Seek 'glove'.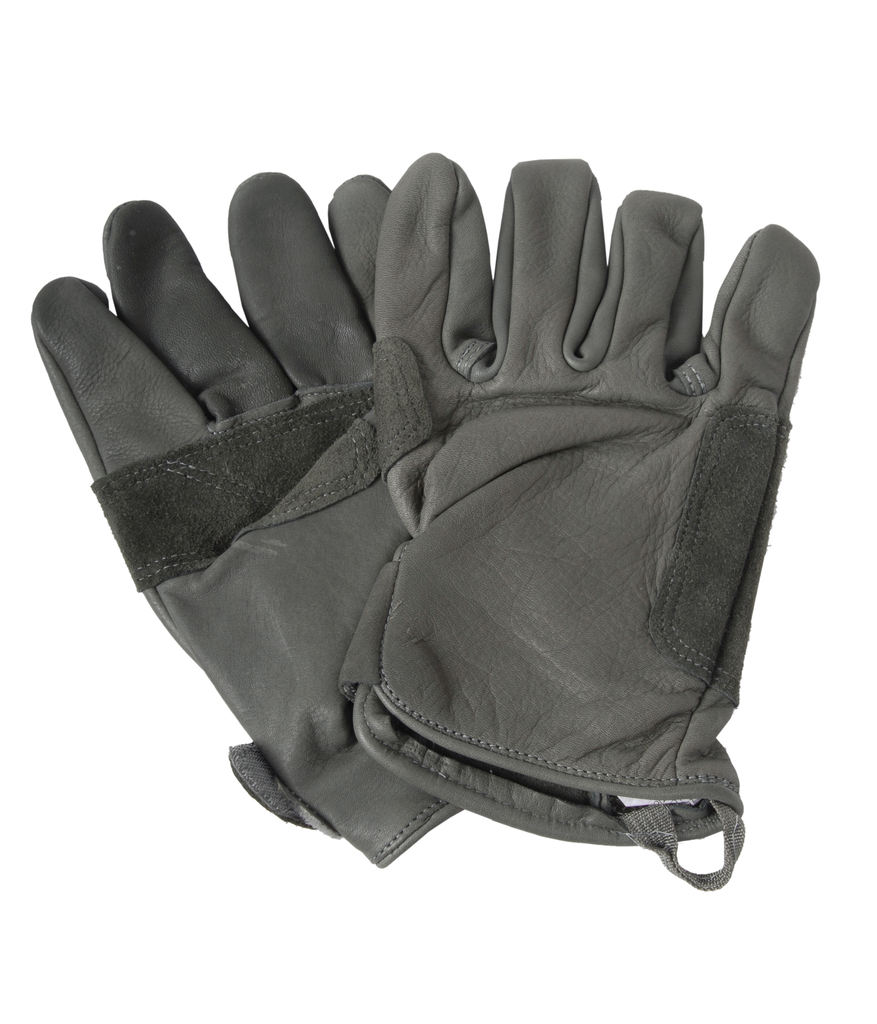
locate(339, 151, 820, 889).
